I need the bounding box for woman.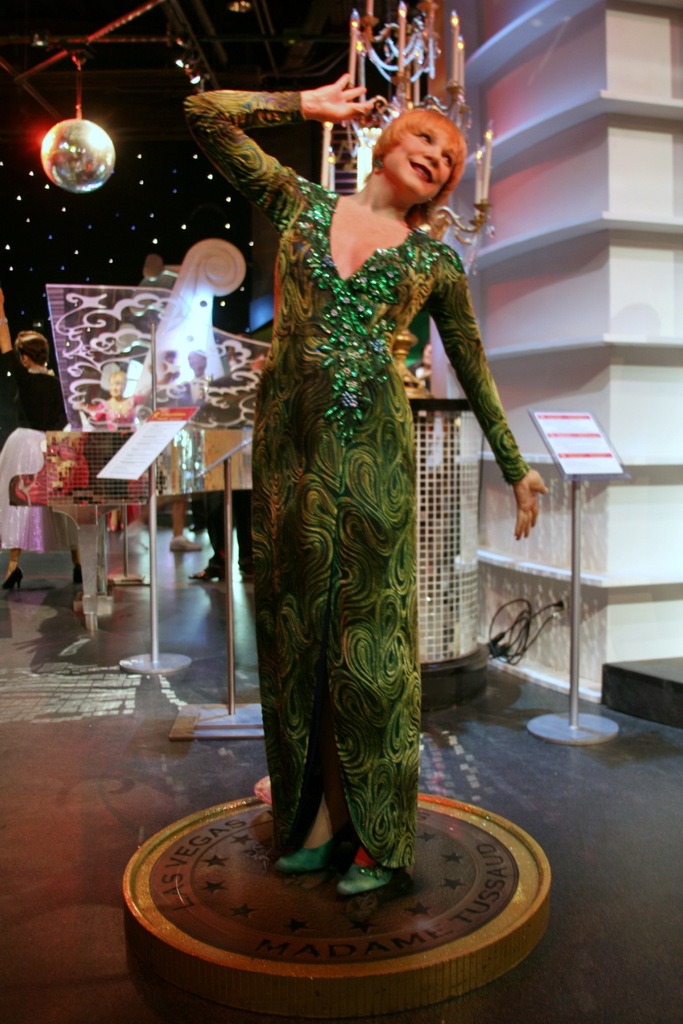
Here it is: x1=183 y1=70 x2=549 y2=895.
